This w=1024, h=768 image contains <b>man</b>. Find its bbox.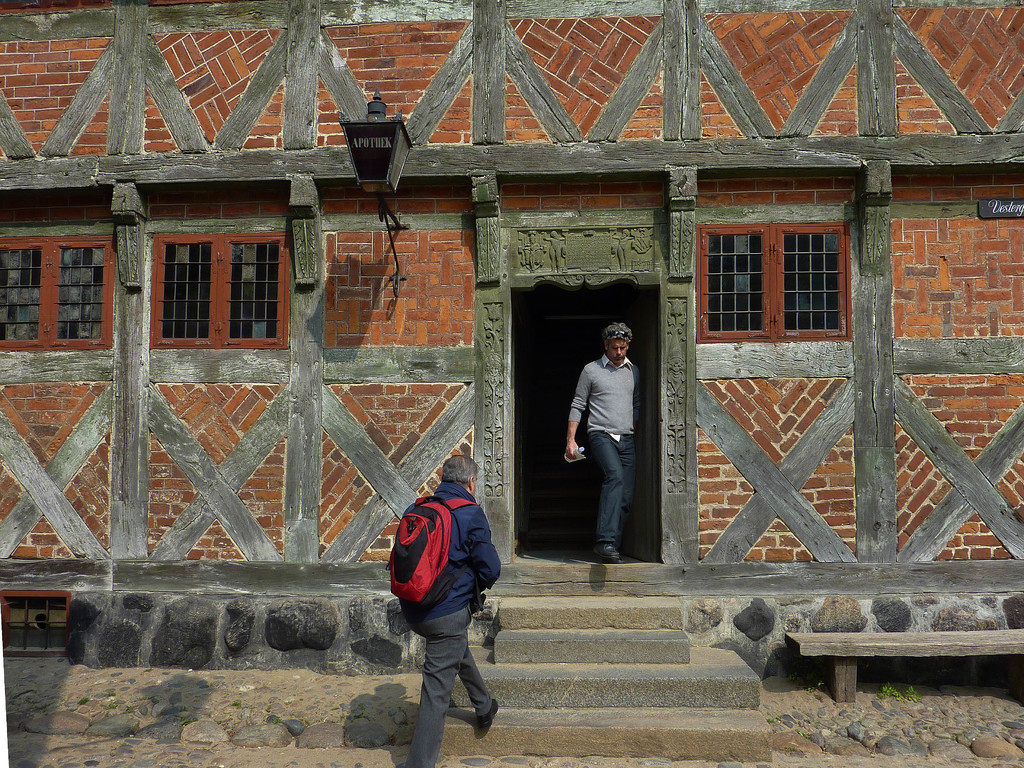
<box>402,456,511,767</box>.
